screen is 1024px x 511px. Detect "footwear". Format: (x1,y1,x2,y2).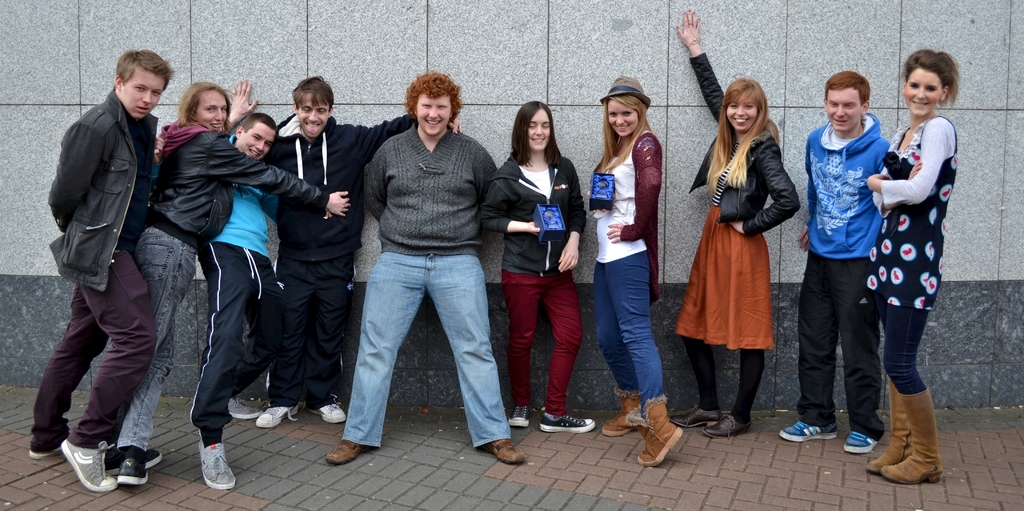
(541,408,597,433).
